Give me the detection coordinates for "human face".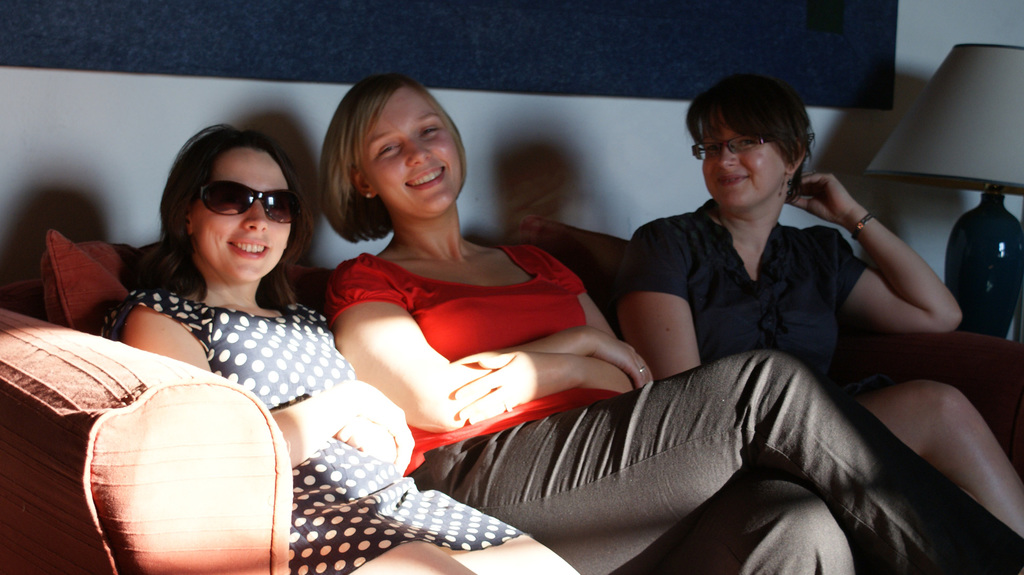
188/145/291/285.
